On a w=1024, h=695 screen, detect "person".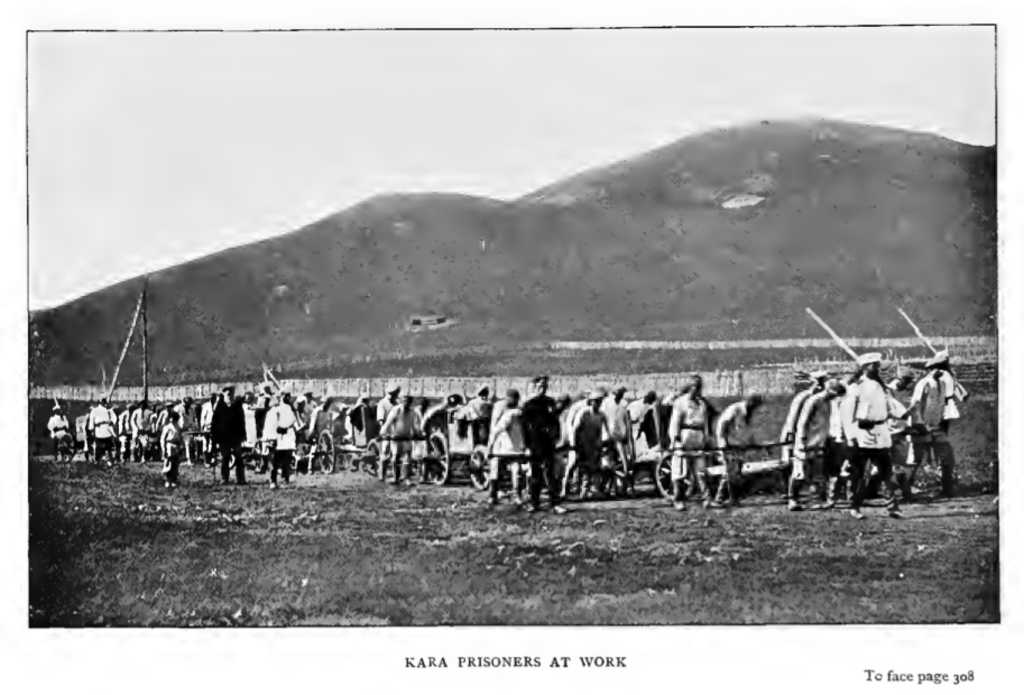
<region>135, 397, 146, 452</region>.
